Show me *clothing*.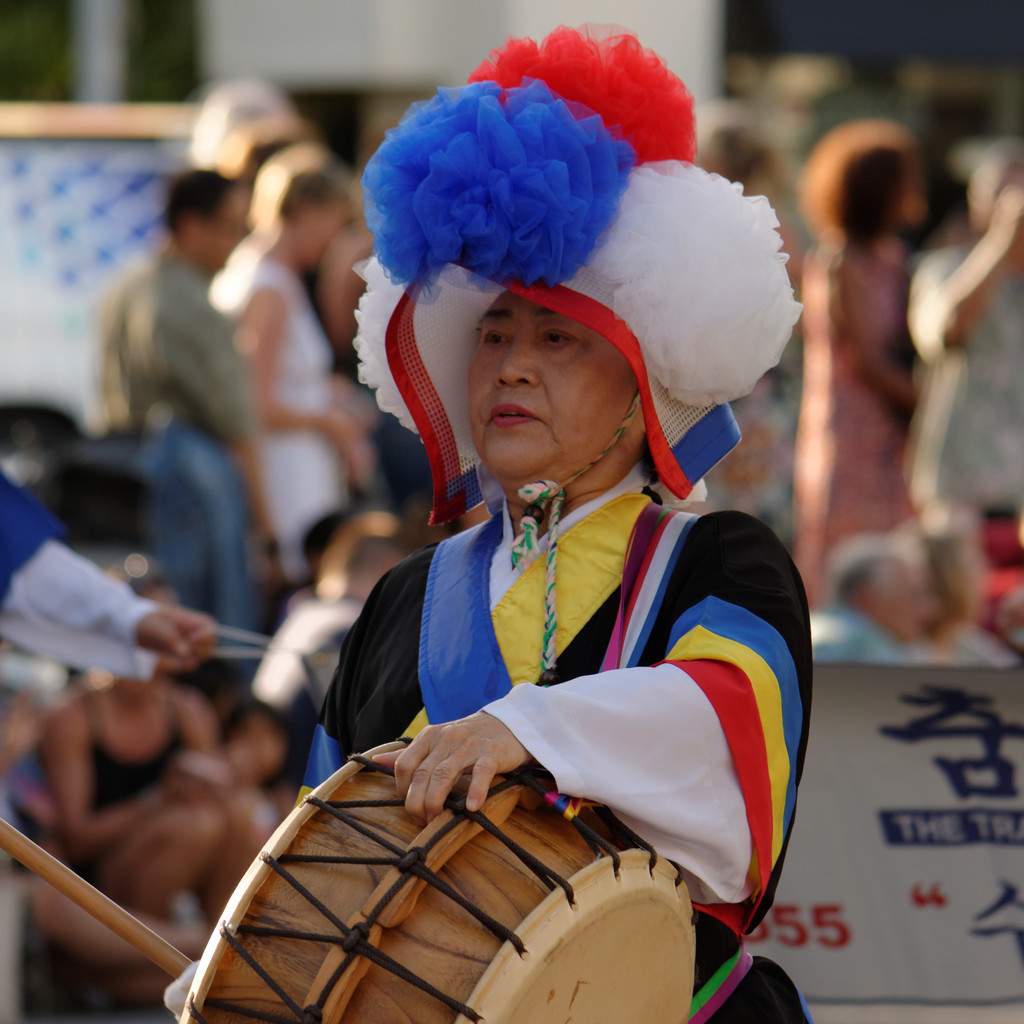
*clothing* is here: <box>85,256,262,442</box>.
